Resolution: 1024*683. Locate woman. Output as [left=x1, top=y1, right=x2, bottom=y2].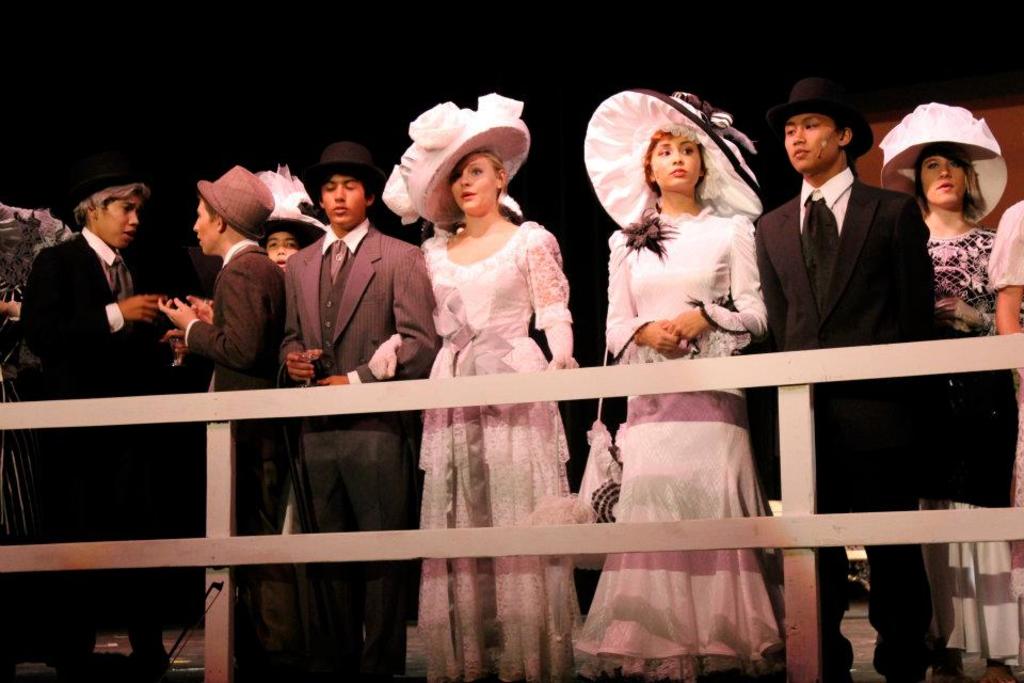
[left=587, top=102, right=793, bottom=586].
